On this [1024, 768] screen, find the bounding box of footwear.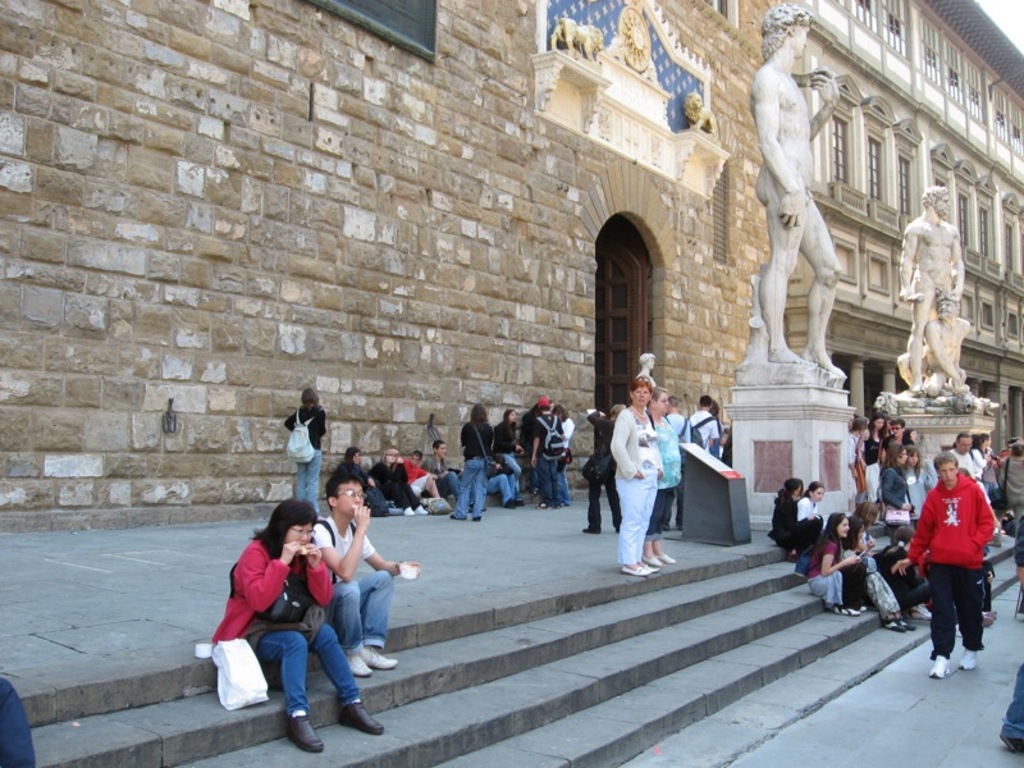
Bounding box: 449 512 462 522.
